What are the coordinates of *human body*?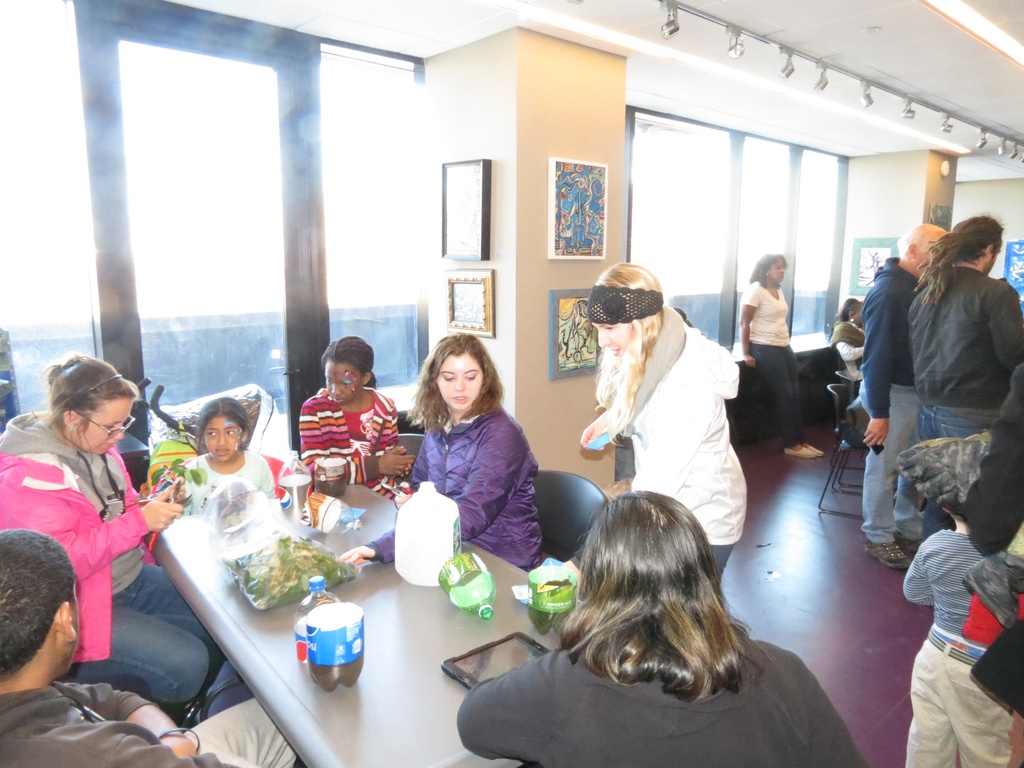
detection(906, 213, 1023, 531).
